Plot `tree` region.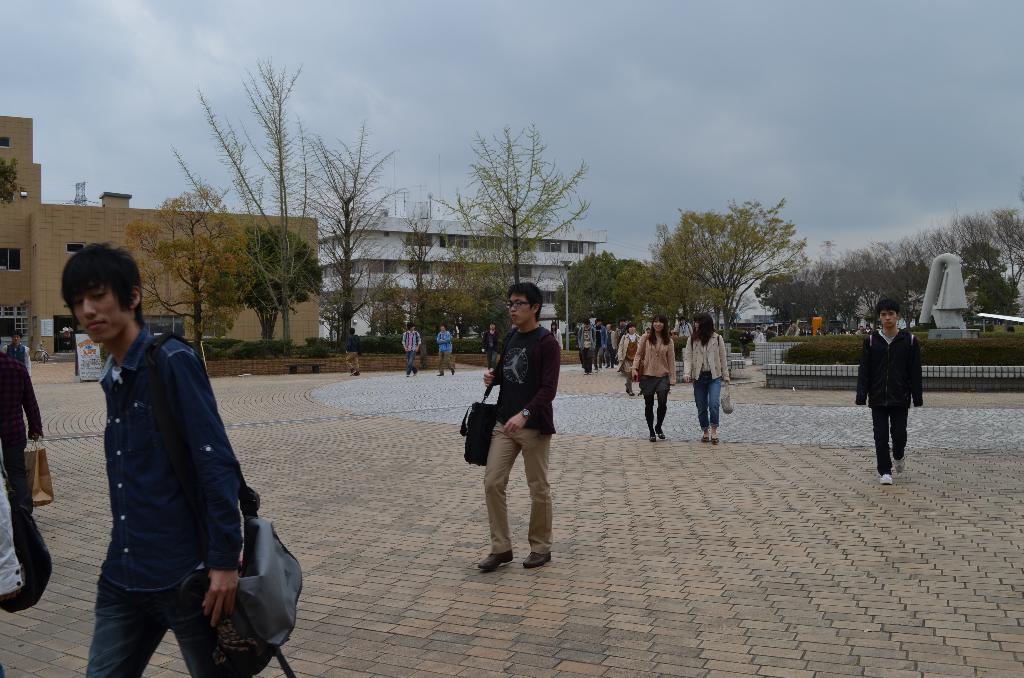
Plotted at 122, 186, 262, 349.
